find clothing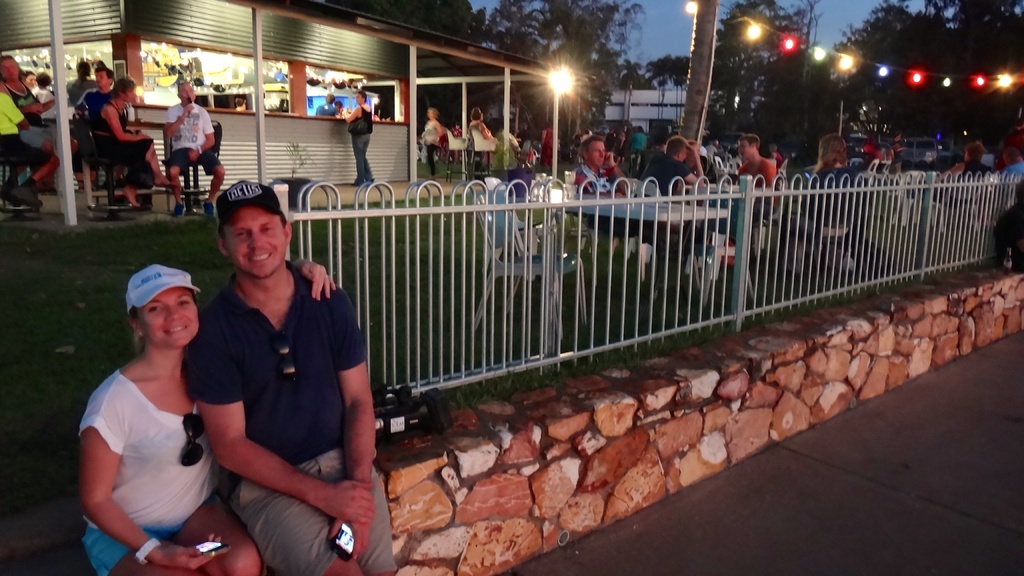
crop(188, 211, 368, 561)
